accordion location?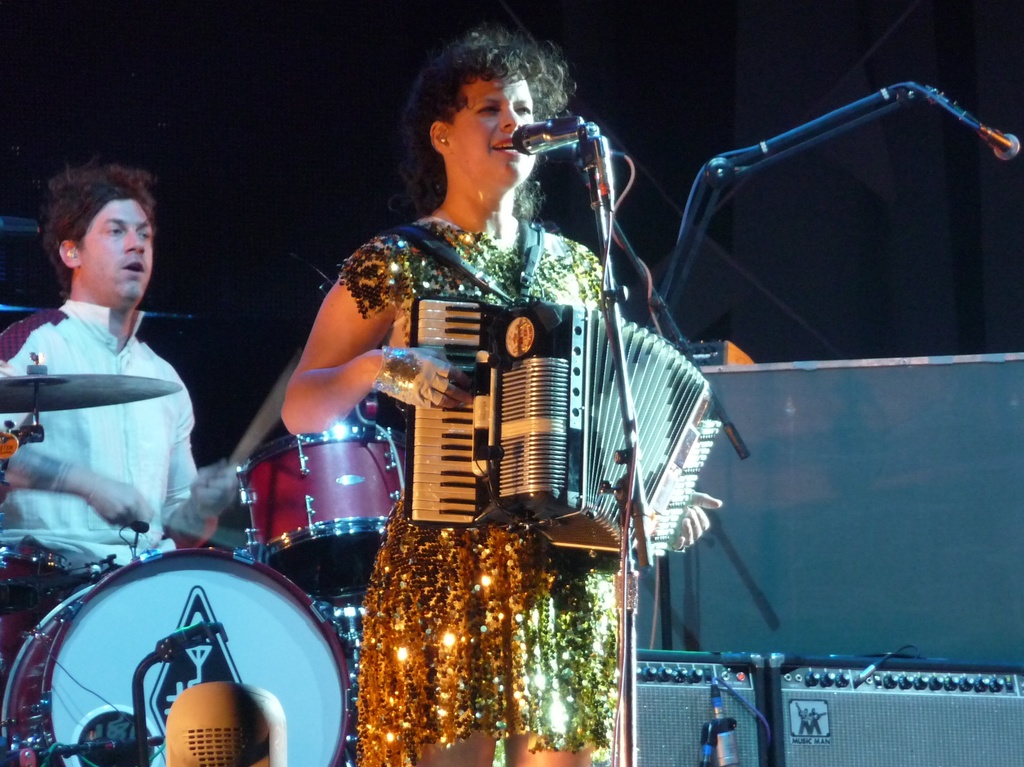
387, 211, 708, 553
